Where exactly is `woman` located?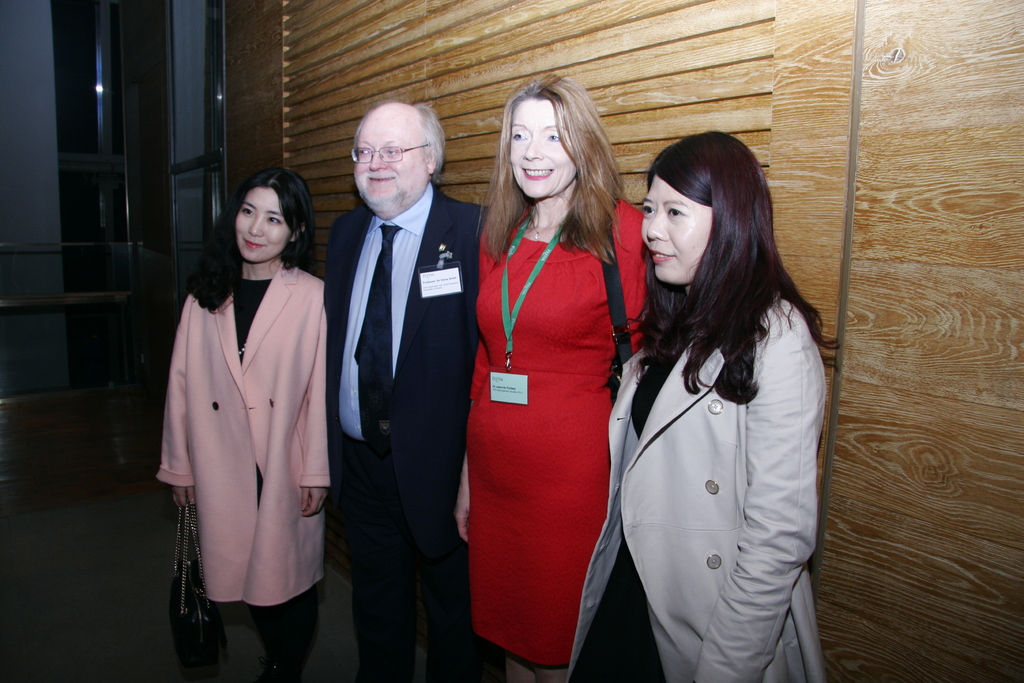
Its bounding box is [452,83,636,682].
